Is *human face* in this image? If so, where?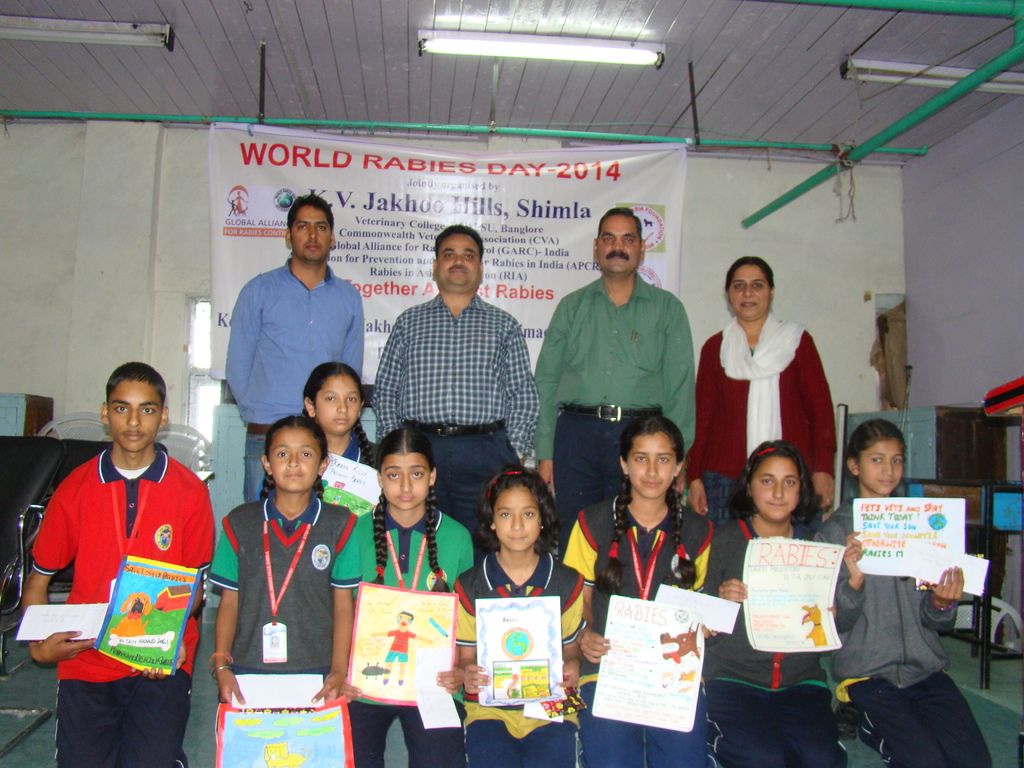
Yes, at region(288, 205, 330, 263).
